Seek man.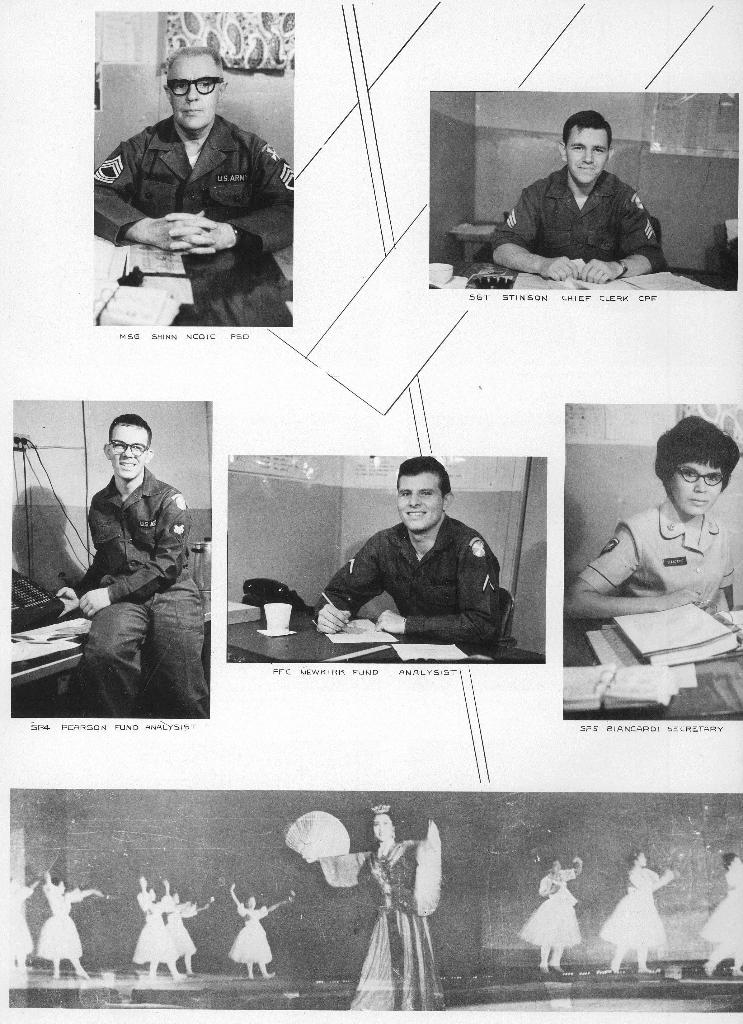
(x1=309, y1=454, x2=494, y2=640).
